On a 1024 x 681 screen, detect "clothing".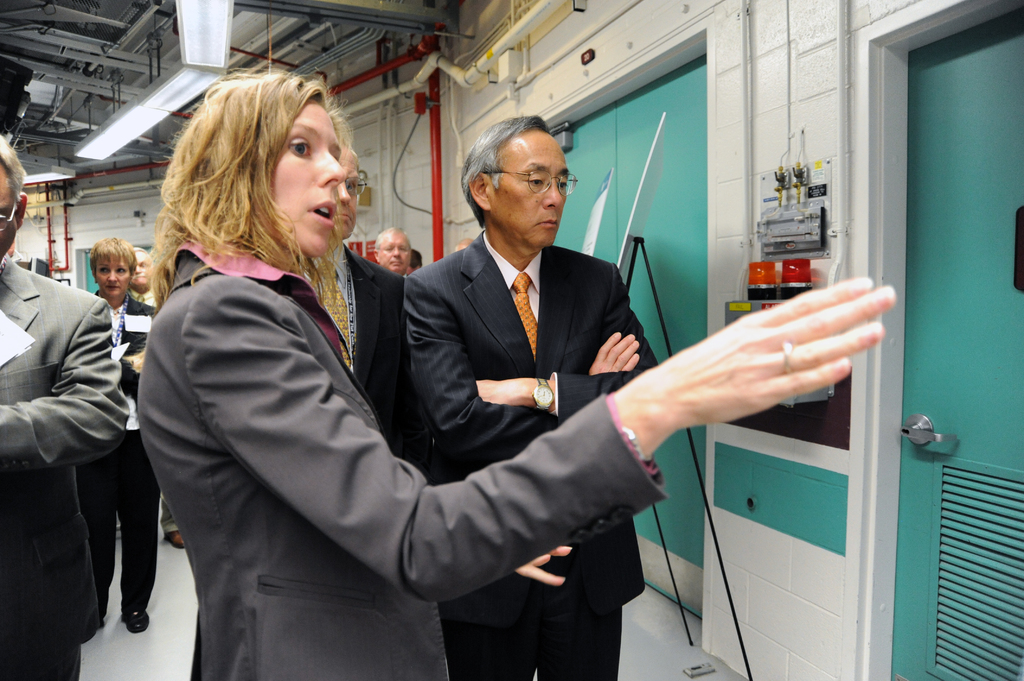
129, 220, 660, 680.
